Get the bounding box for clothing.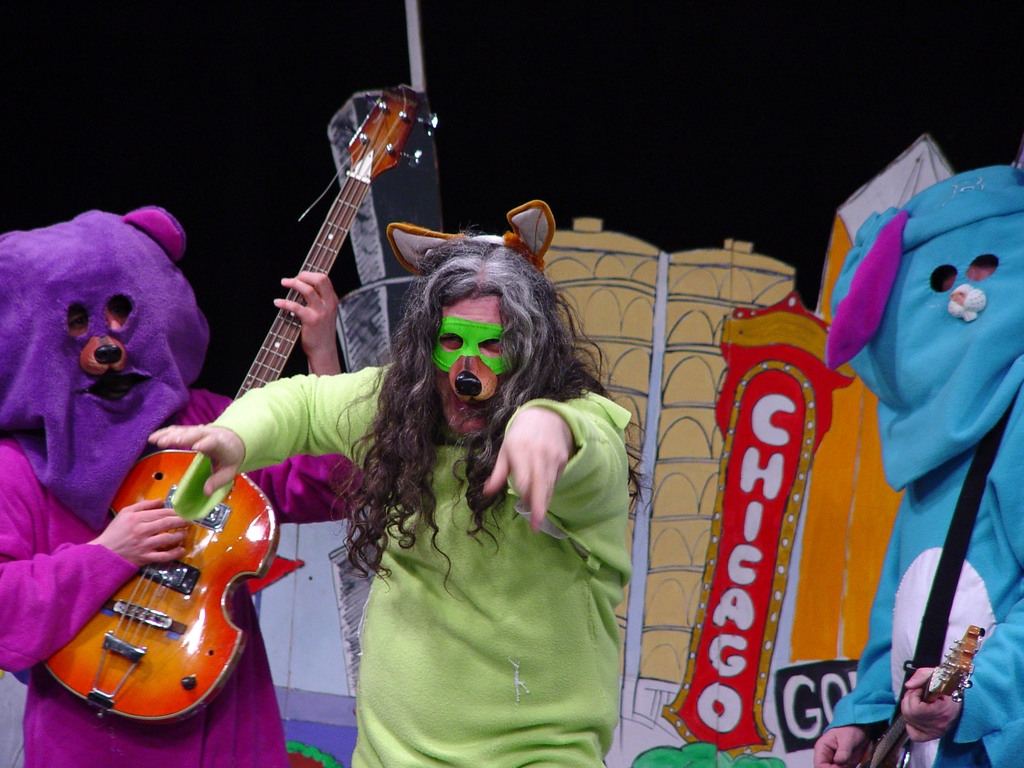
box=[298, 312, 654, 749].
